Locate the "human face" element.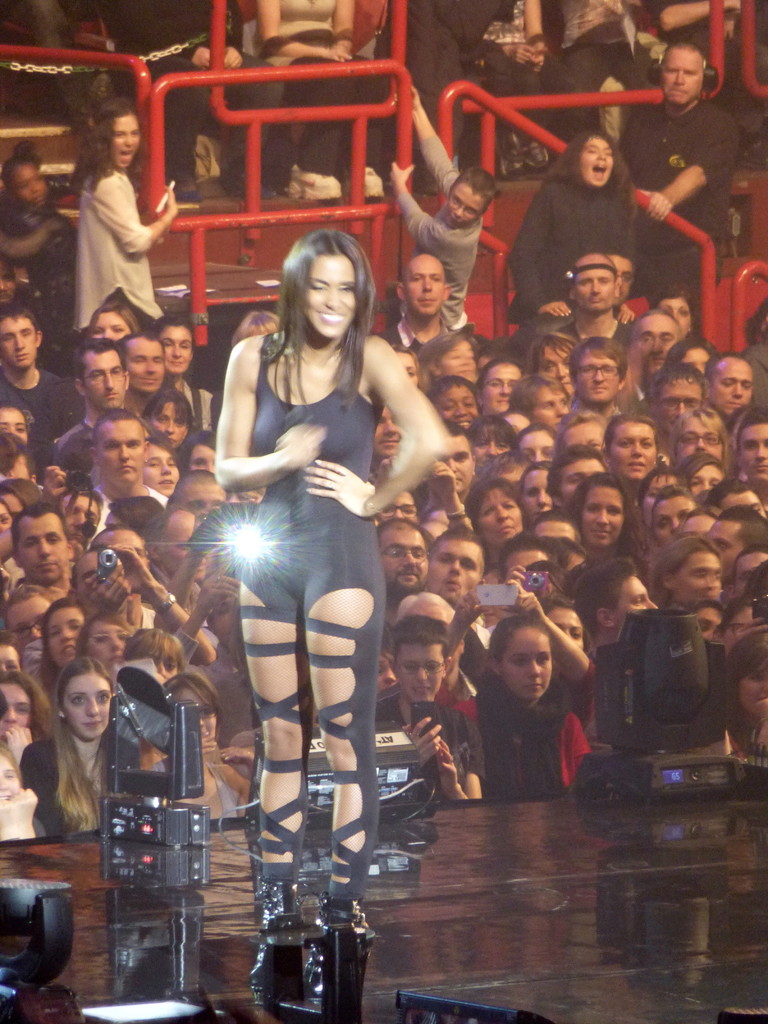
Element bbox: bbox=[617, 262, 632, 290].
